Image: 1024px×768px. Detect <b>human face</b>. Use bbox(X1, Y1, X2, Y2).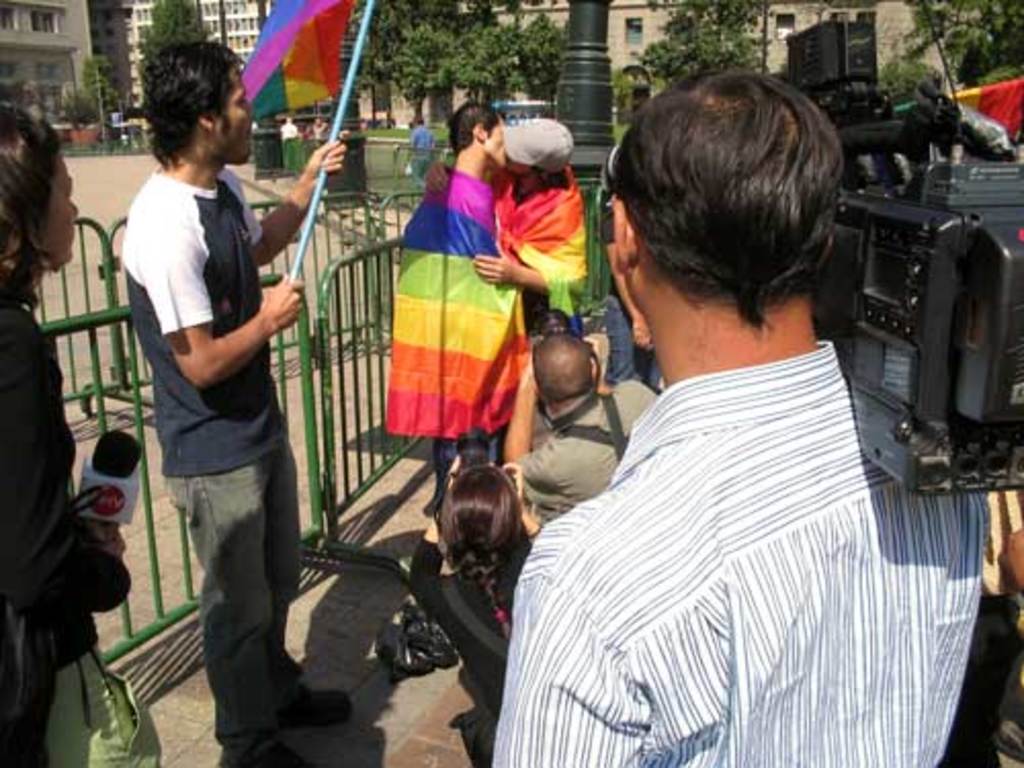
bbox(483, 111, 502, 162).
